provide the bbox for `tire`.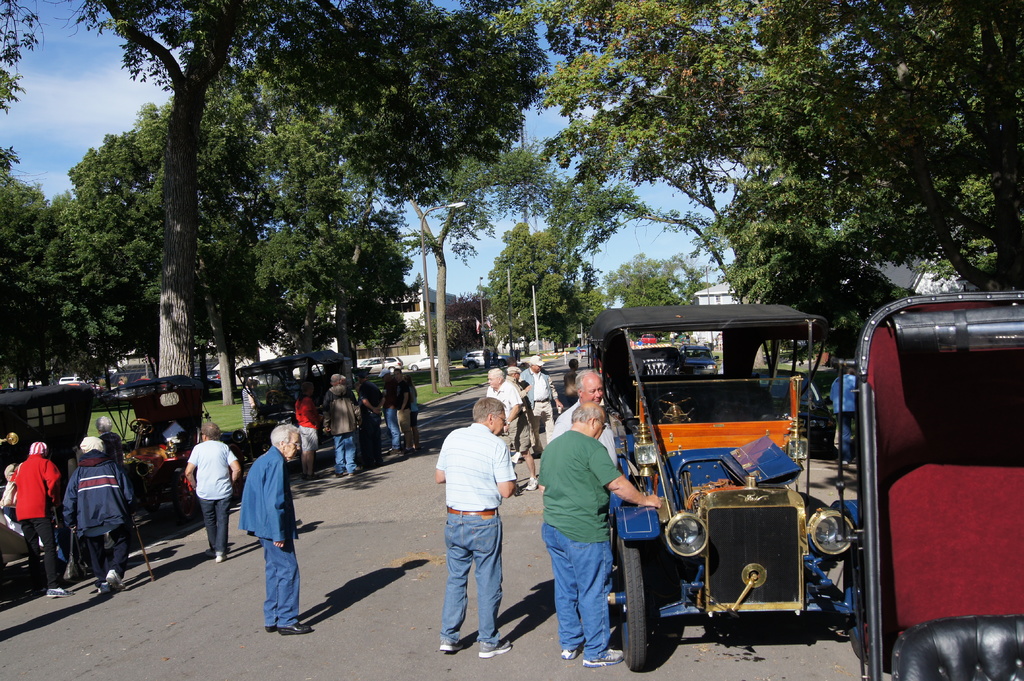
box=[468, 356, 474, 372].
